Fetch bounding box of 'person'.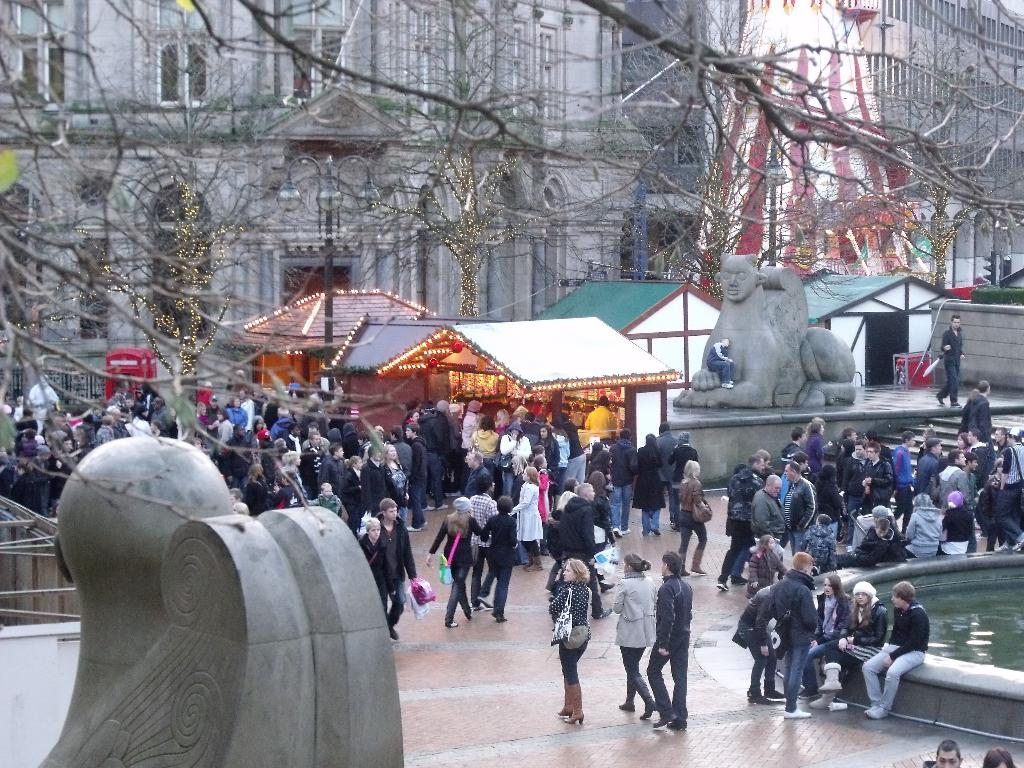
Bbox: pyautogui.locateOnScreen(388, 423, 417, 485).
